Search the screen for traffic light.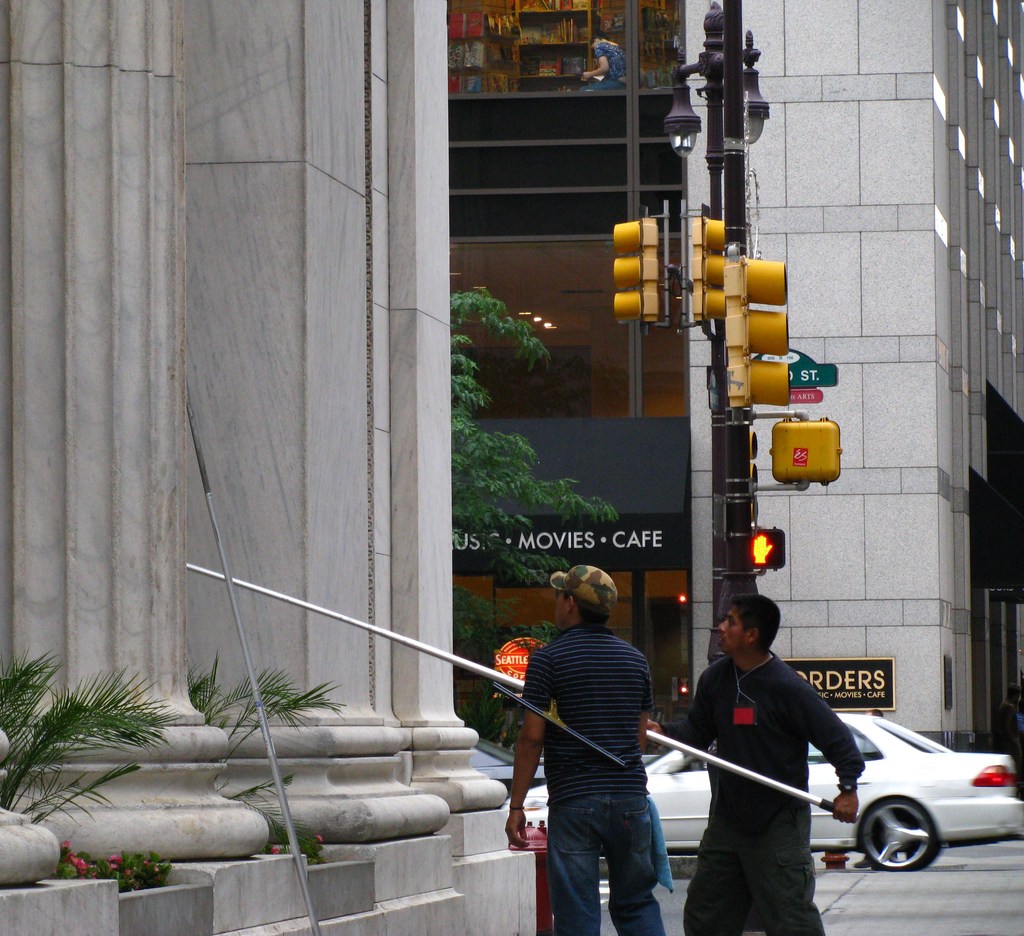
Found at bbox=(769, 413, 841, 491).
